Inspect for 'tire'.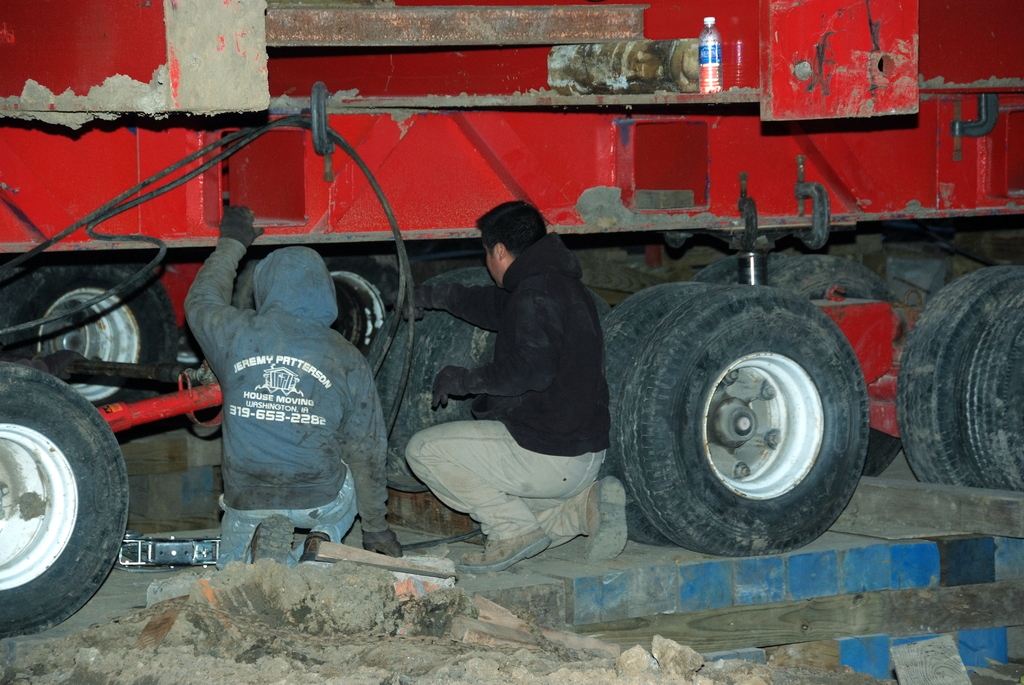
Inspection: <box>692,251,801,287</box>.
